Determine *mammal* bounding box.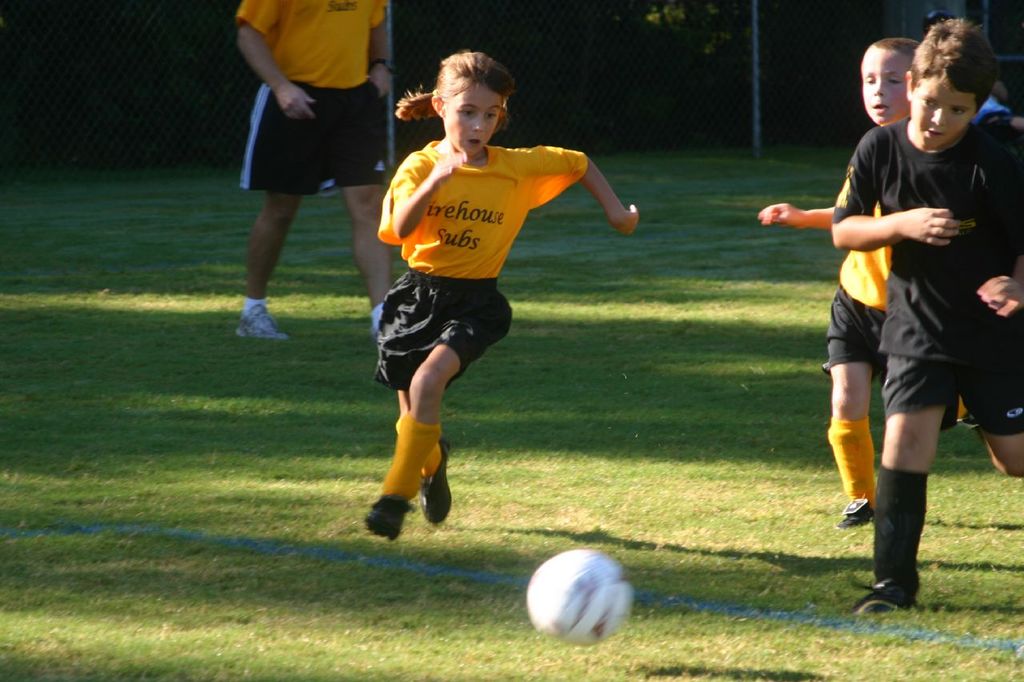
Determined: bbox=(363, 52, 642, 528).
